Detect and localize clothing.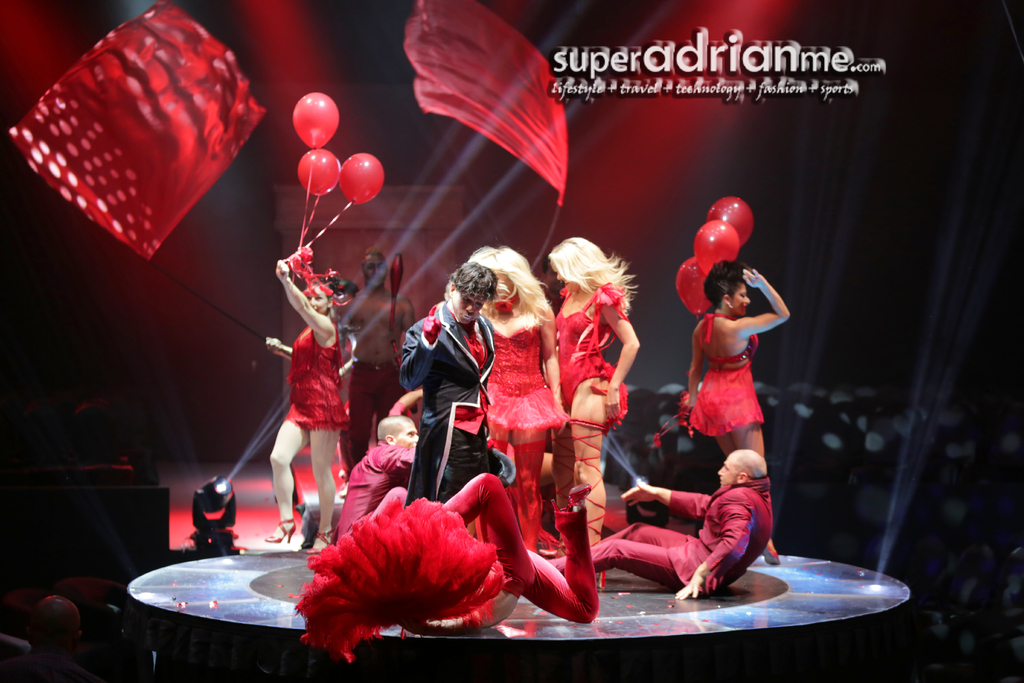
Localized at x1=342 y1=361 x2=402 y2=482.
